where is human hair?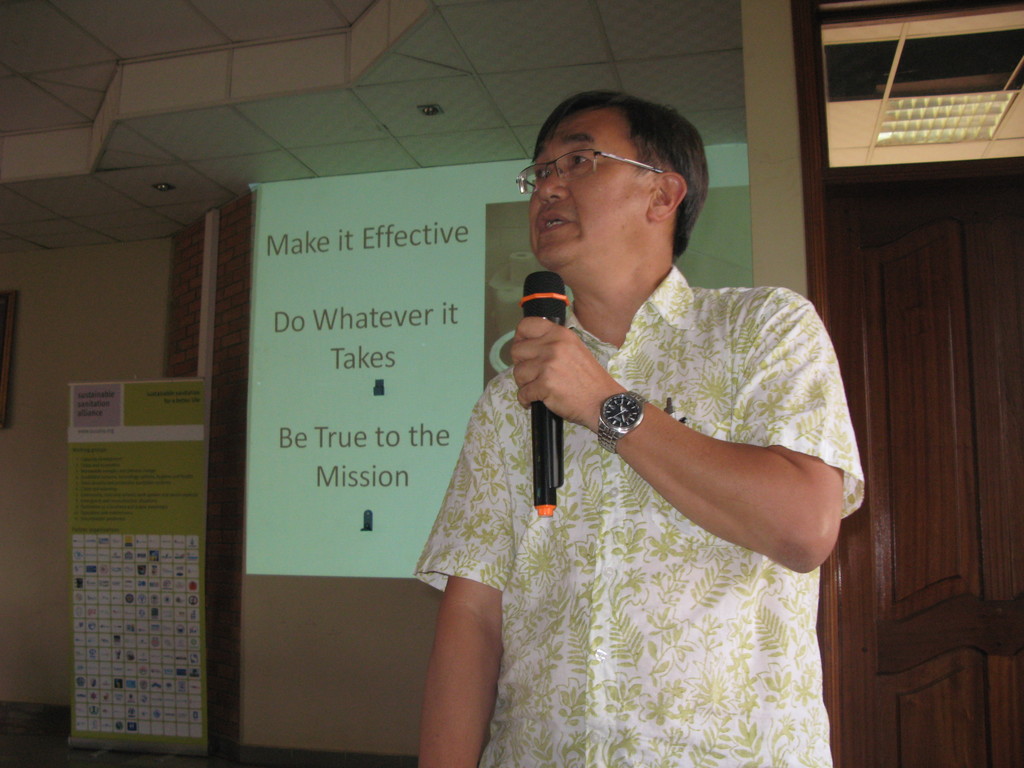
detection(529, 84, 712, 260).
